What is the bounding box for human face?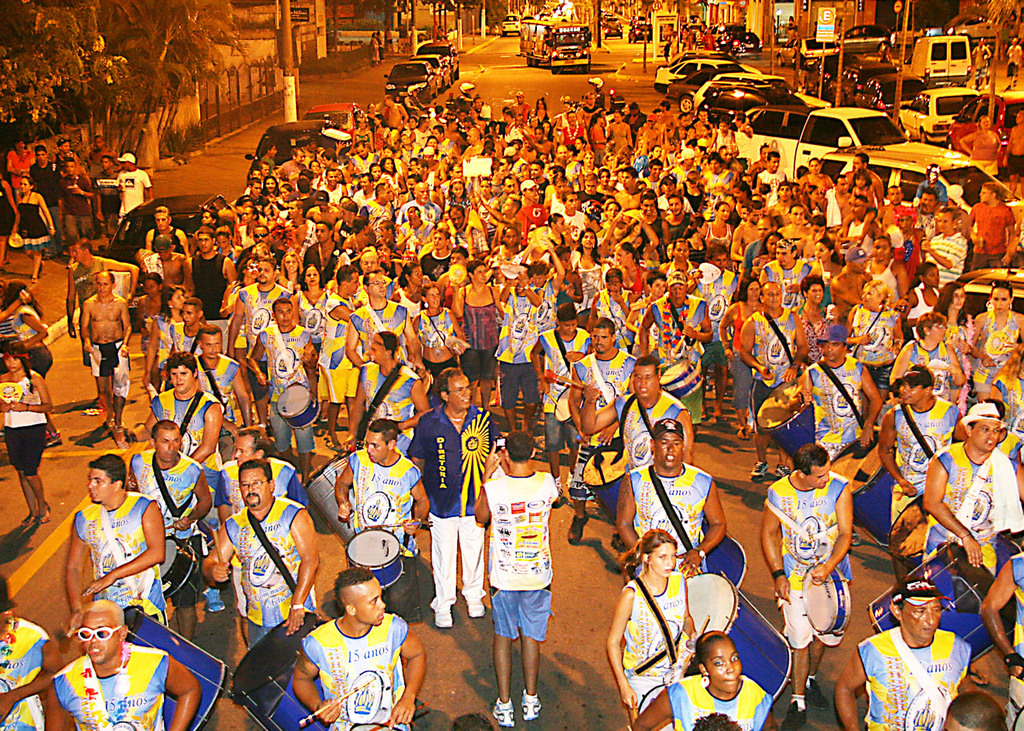
[763,281,783,309].
